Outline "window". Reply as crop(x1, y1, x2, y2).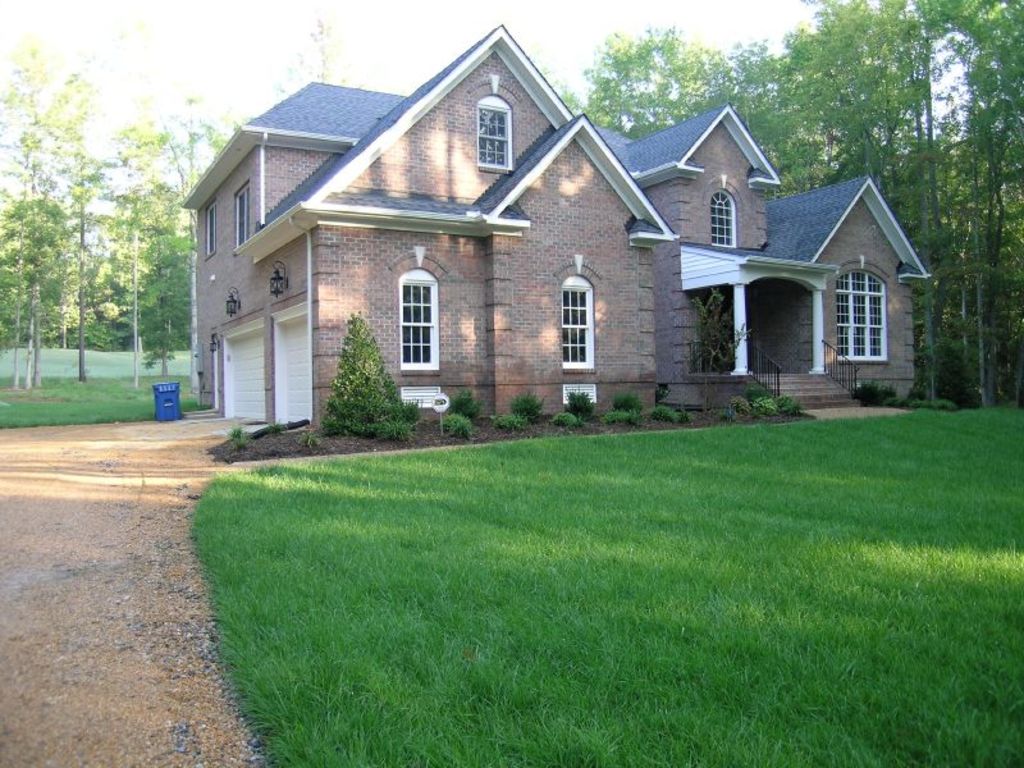
crop(710, 193, 733, 242).
